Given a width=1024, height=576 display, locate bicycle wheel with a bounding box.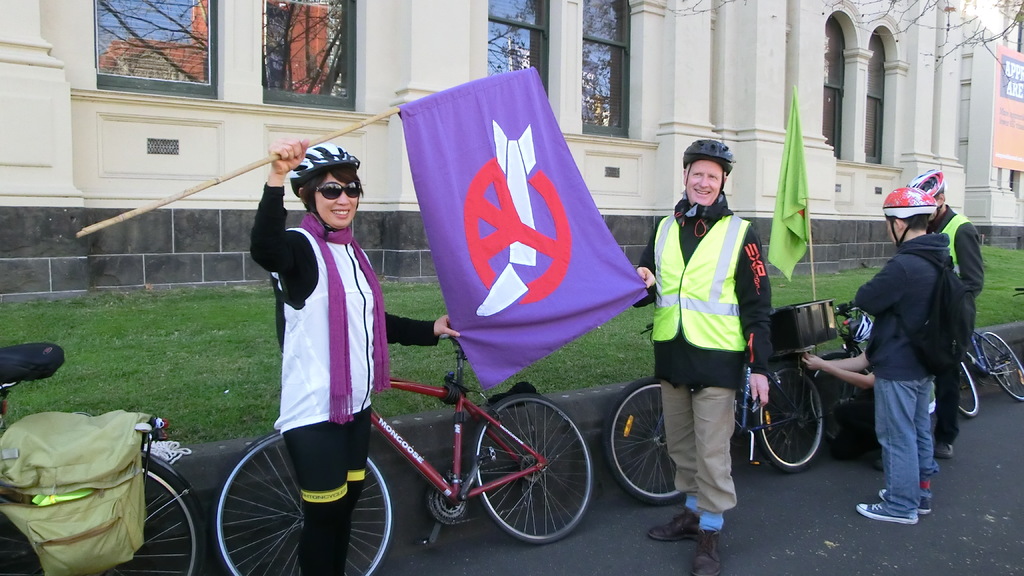
Located: (804,349,879,451).
